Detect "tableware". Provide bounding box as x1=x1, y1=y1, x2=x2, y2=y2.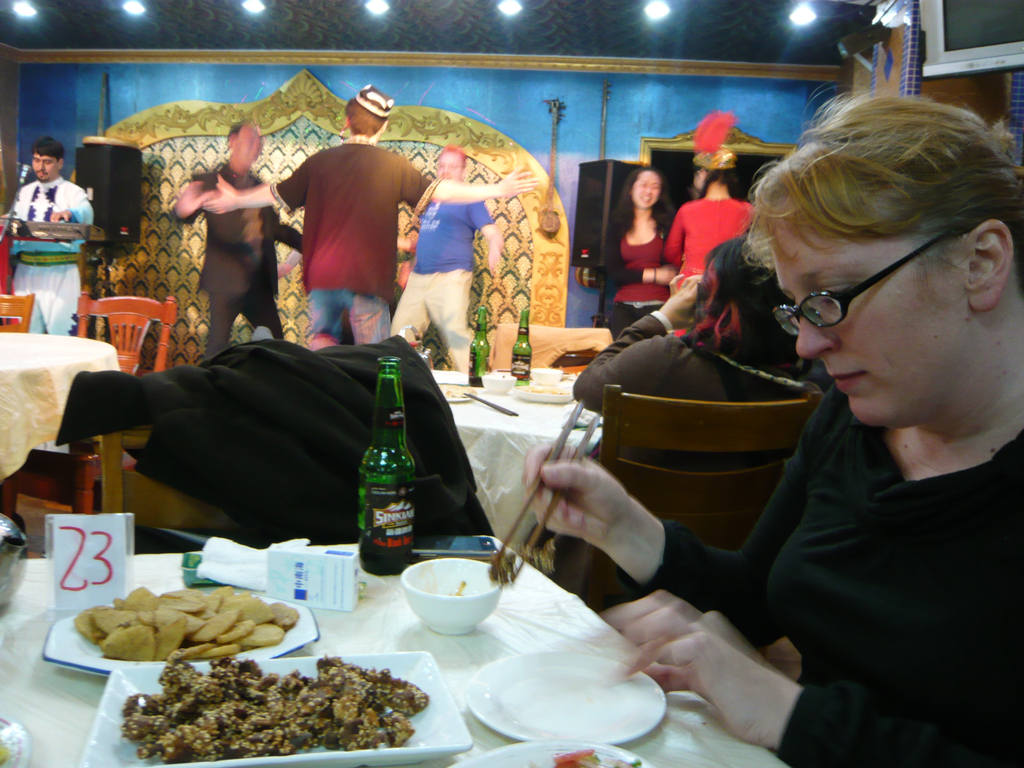
x1=465, y1=652, x2=670, y2=738.
